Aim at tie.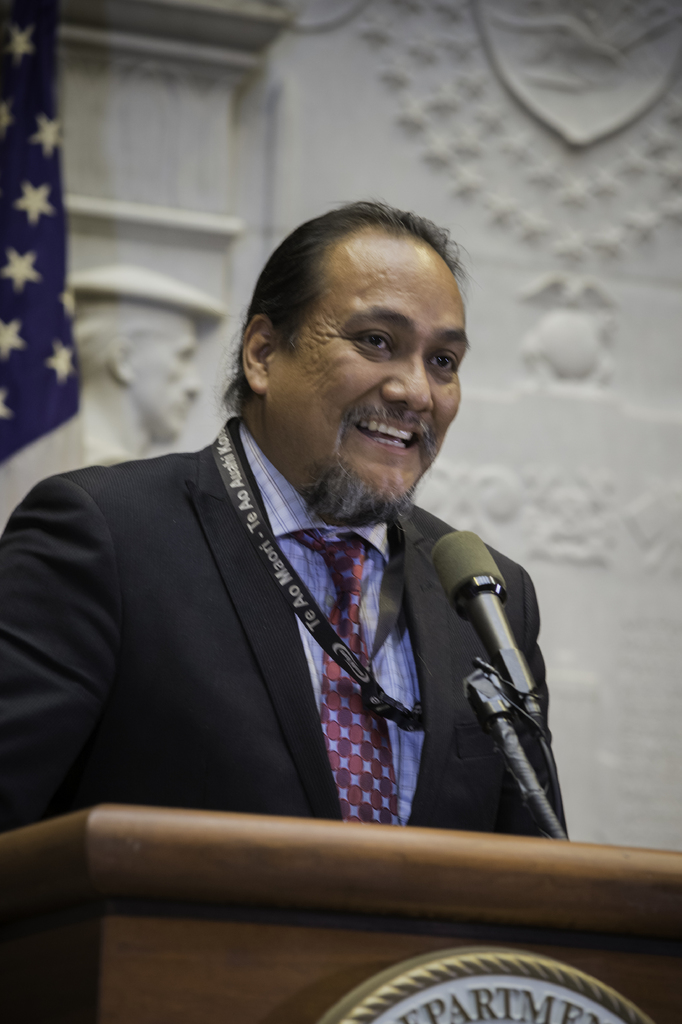
Aimed at 297:525:406:833.
